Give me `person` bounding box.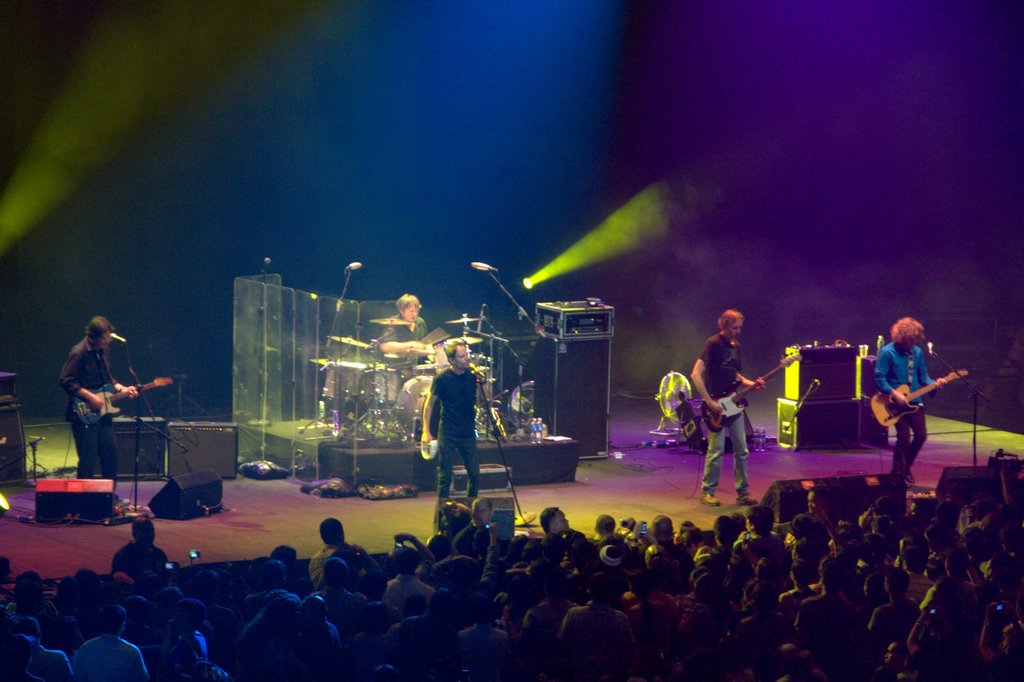
874:308:940:485.
